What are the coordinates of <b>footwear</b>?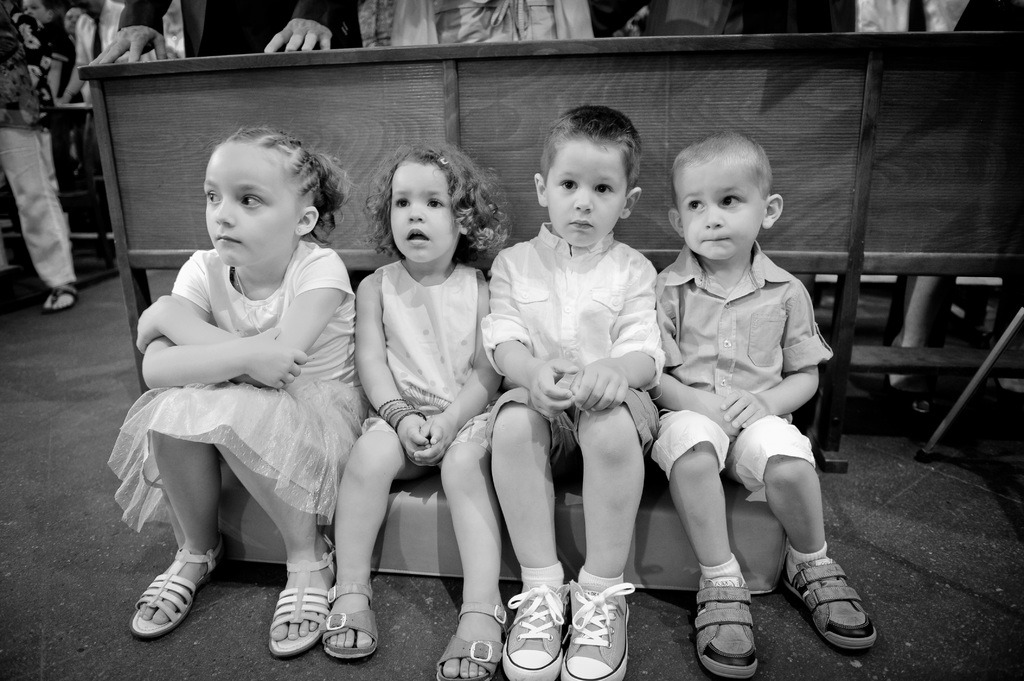
rect(269, 530, 335, 656).
